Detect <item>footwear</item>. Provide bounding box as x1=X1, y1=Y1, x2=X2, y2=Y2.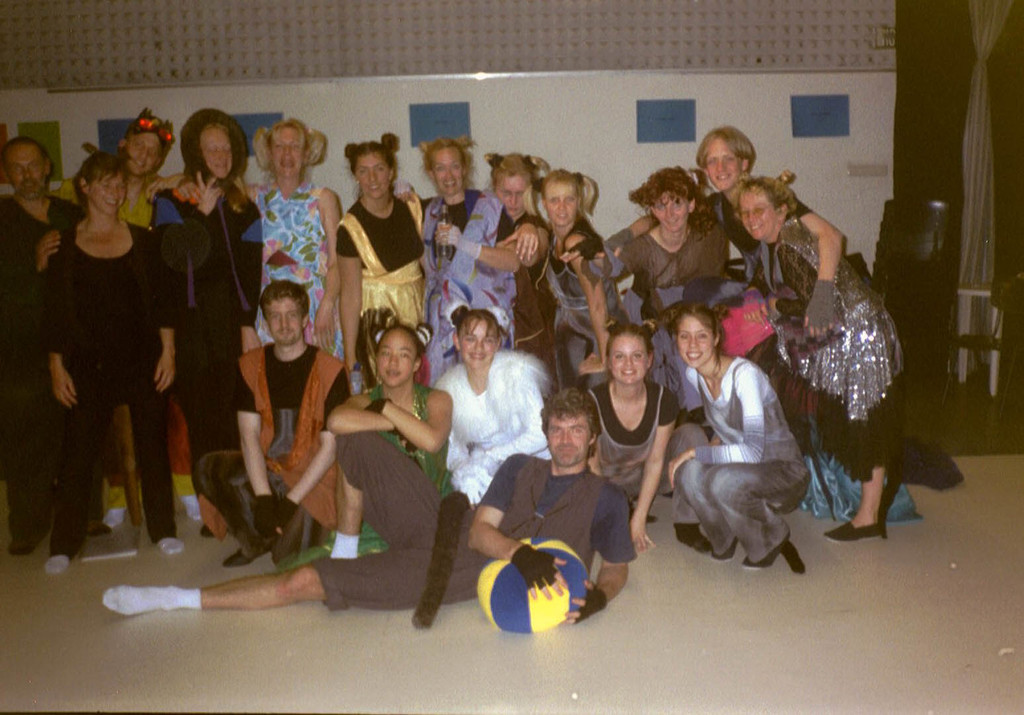
x1=101, y1=585, x2=180, y2=620.
